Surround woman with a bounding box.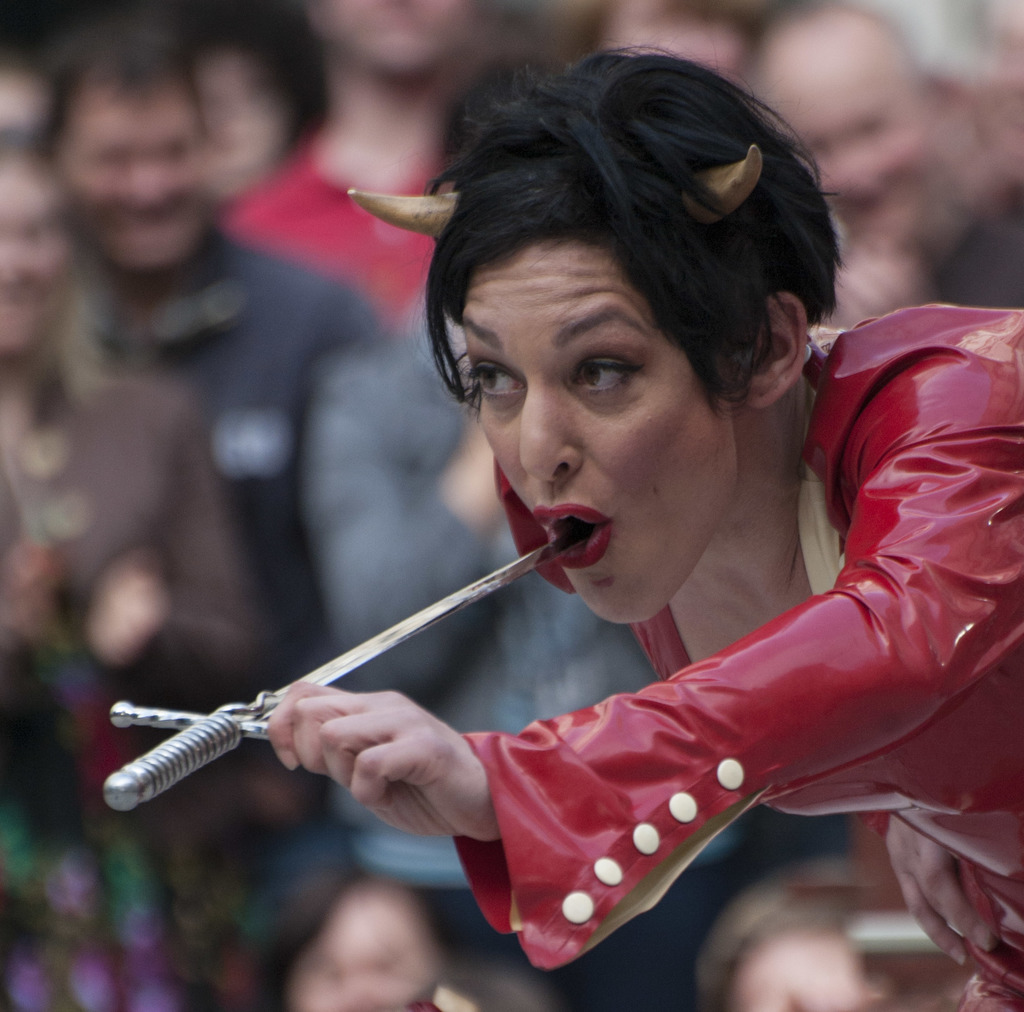
left=268, top=37, right=1023, bottom=1011.
